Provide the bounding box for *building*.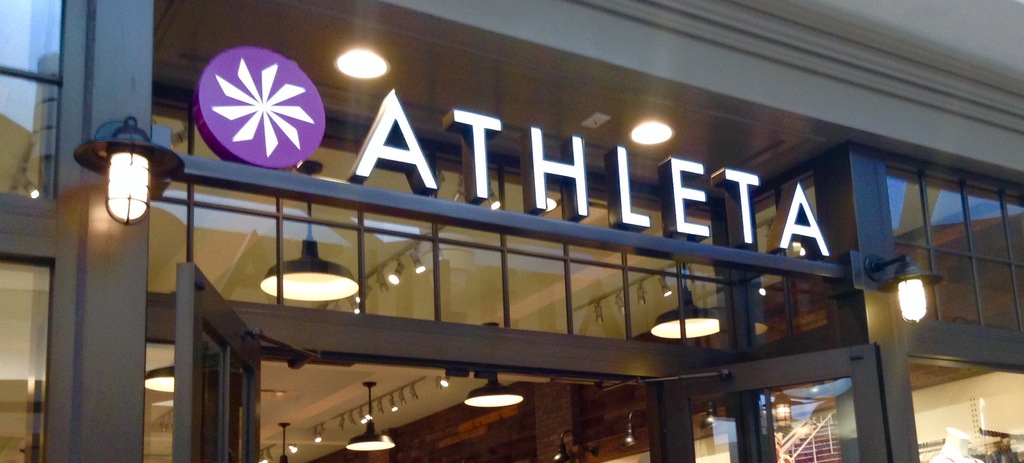
[x1=0, y1=0, x2=1023, y2=462].
